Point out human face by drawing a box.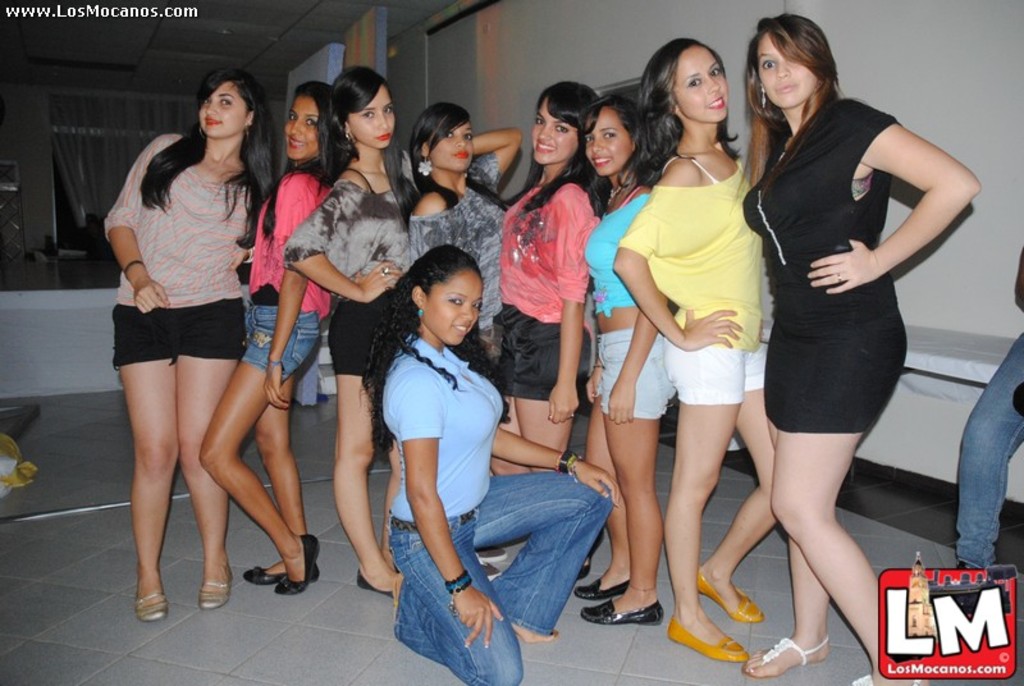
l=425, t=253, r=470, b=347.
